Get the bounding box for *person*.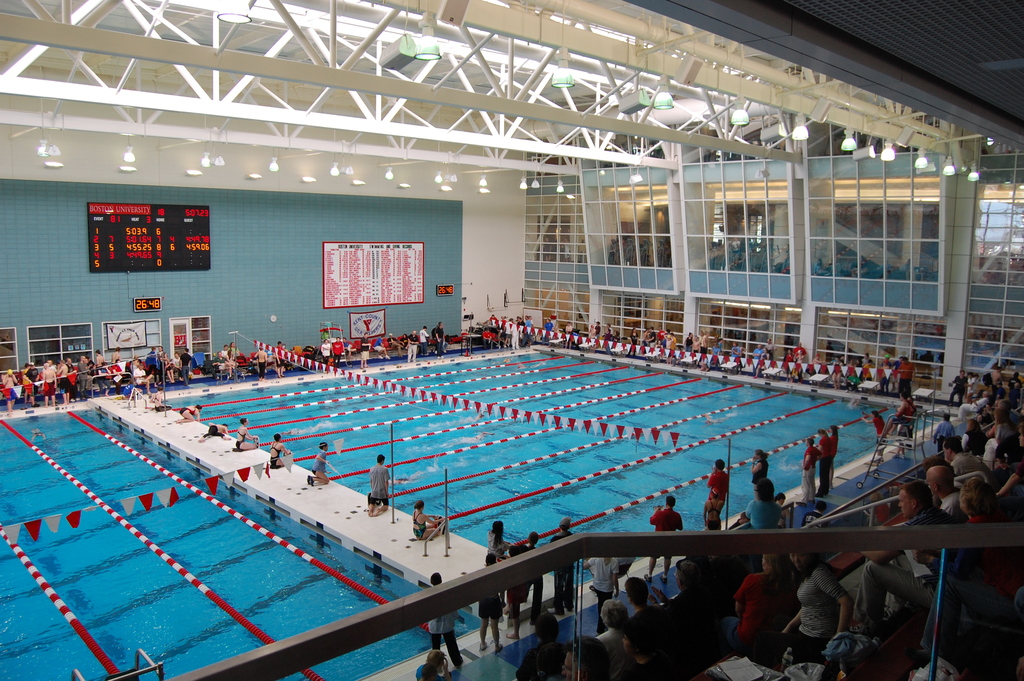
[x1=643, y1=557, x2=713, y2=659].
